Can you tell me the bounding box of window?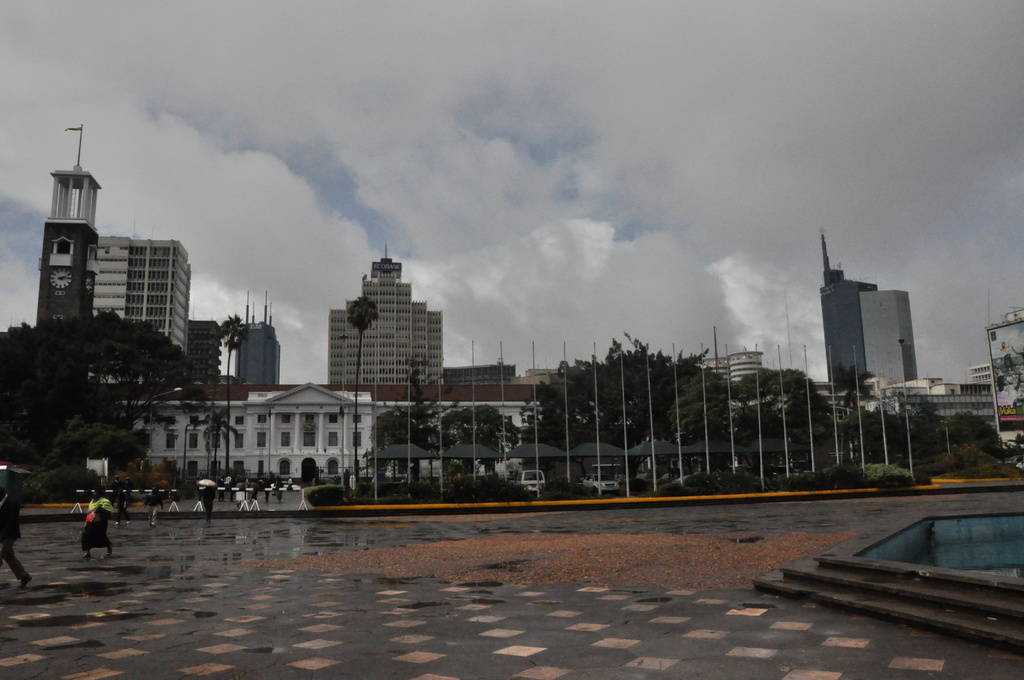
rect(280, 432, 290, 448).
